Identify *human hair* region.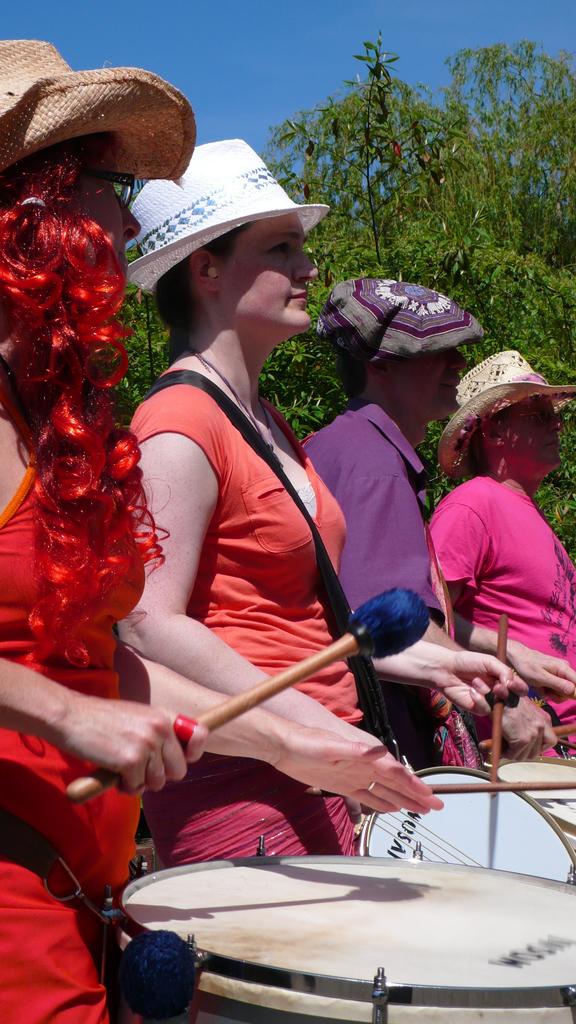
Region: 148 220 255 333.
